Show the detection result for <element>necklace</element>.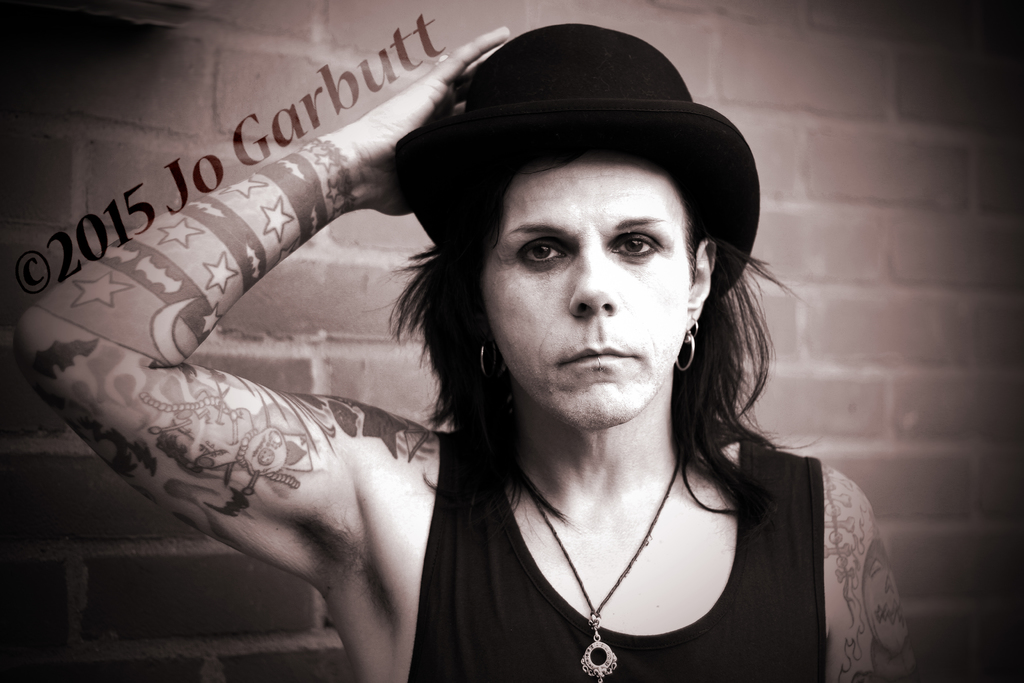
<bbox>523, 457, 682, 682</bbox>.
